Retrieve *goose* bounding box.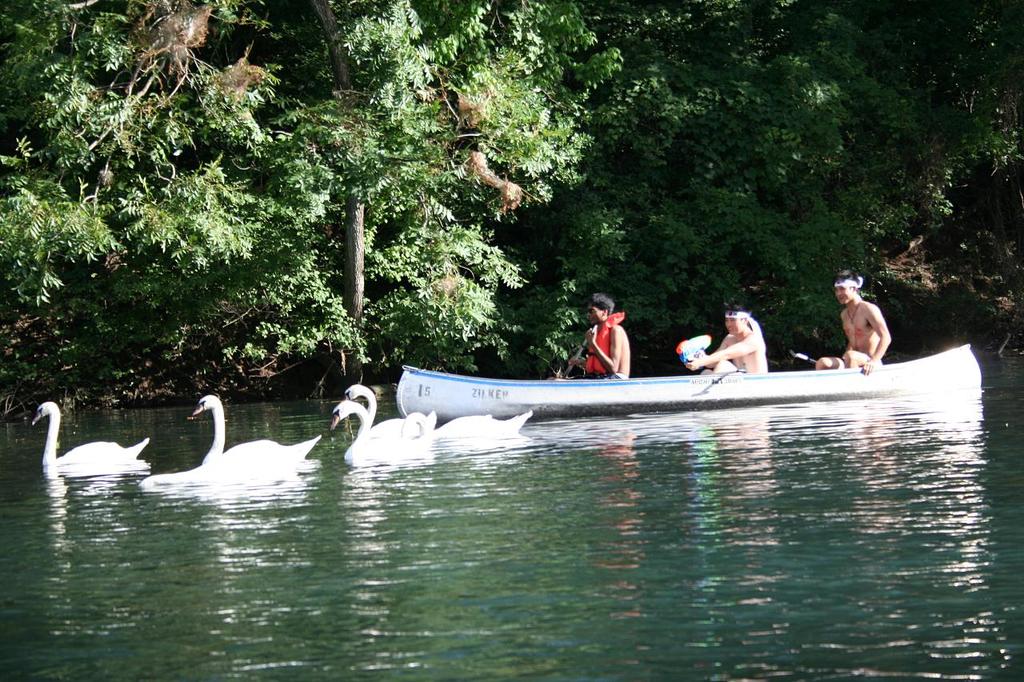
Bounding box: 397/407/531/445.
